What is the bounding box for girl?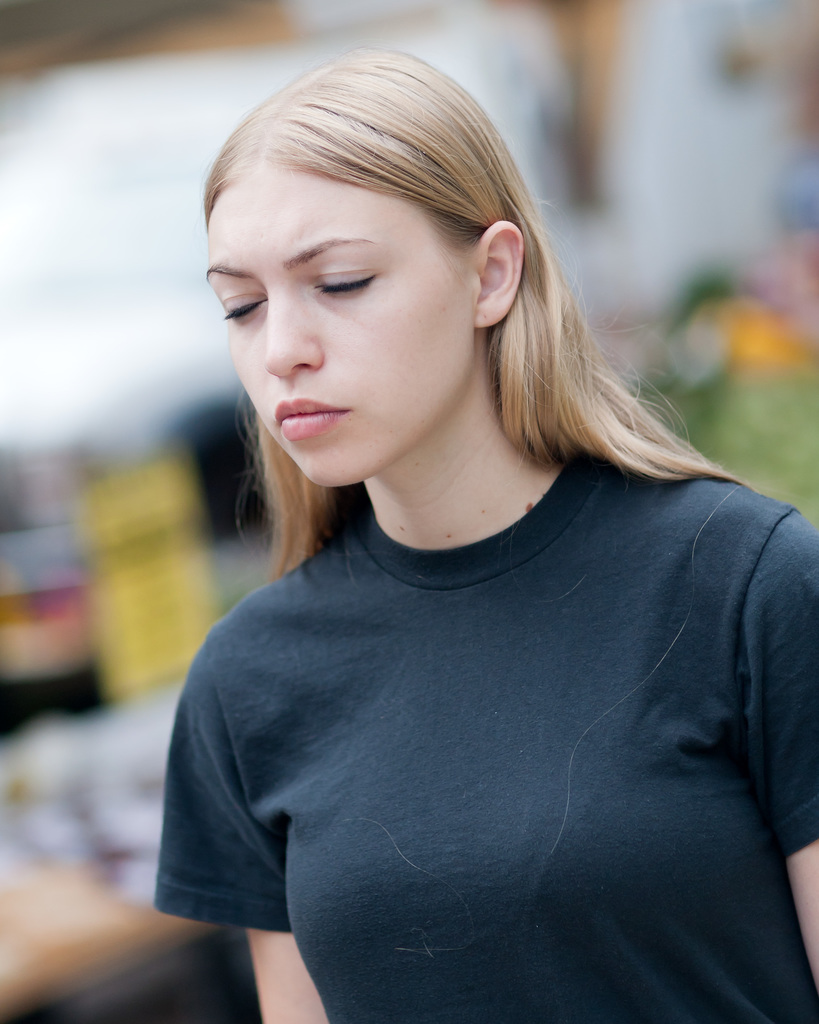
locate(153, 47, 818, 1023).
